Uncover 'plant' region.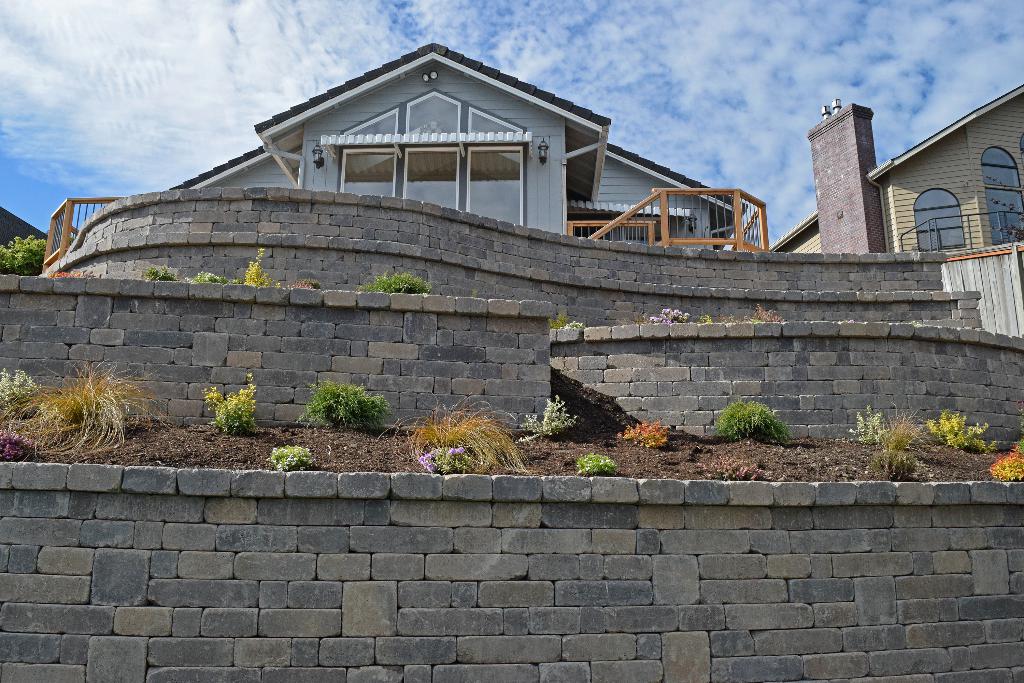
Uncovered: crop(184, 268, 231, 283).
